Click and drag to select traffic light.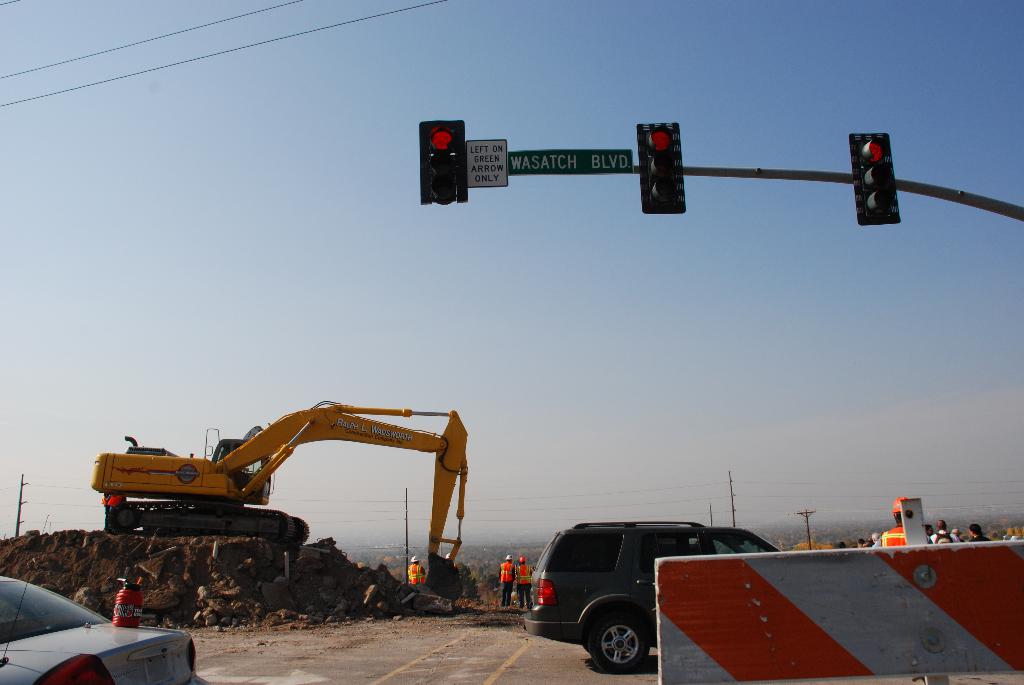
Selection: 417,119,470,204.
